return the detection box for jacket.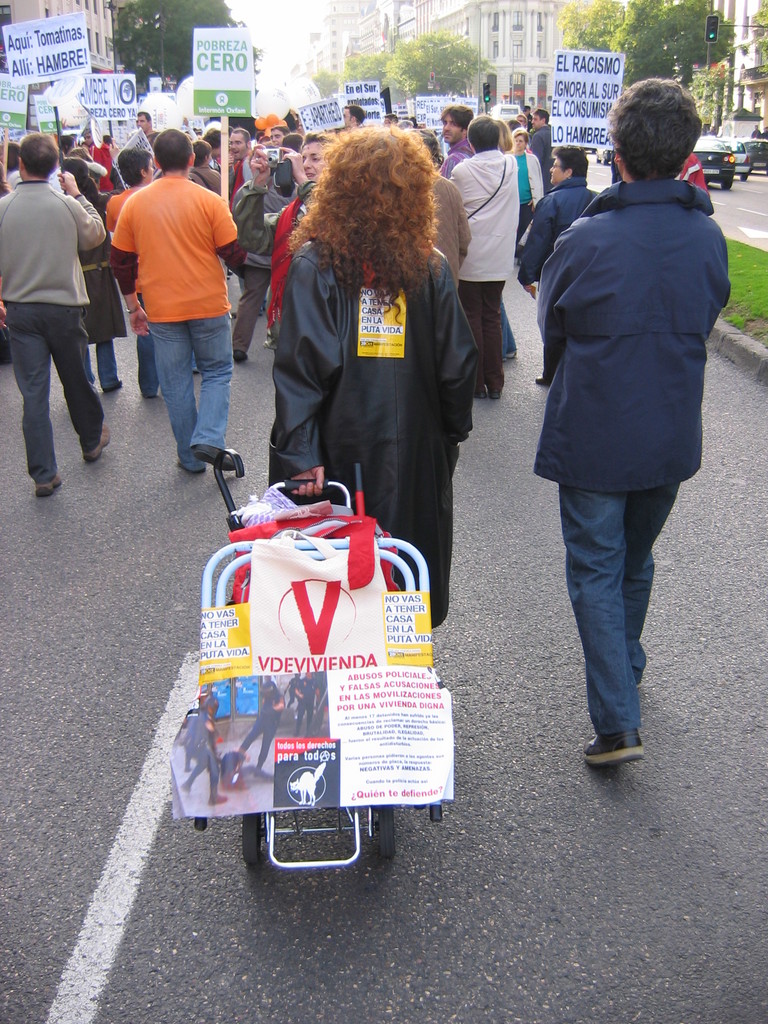
[left=520, top=175, right=598, bottom=285].
